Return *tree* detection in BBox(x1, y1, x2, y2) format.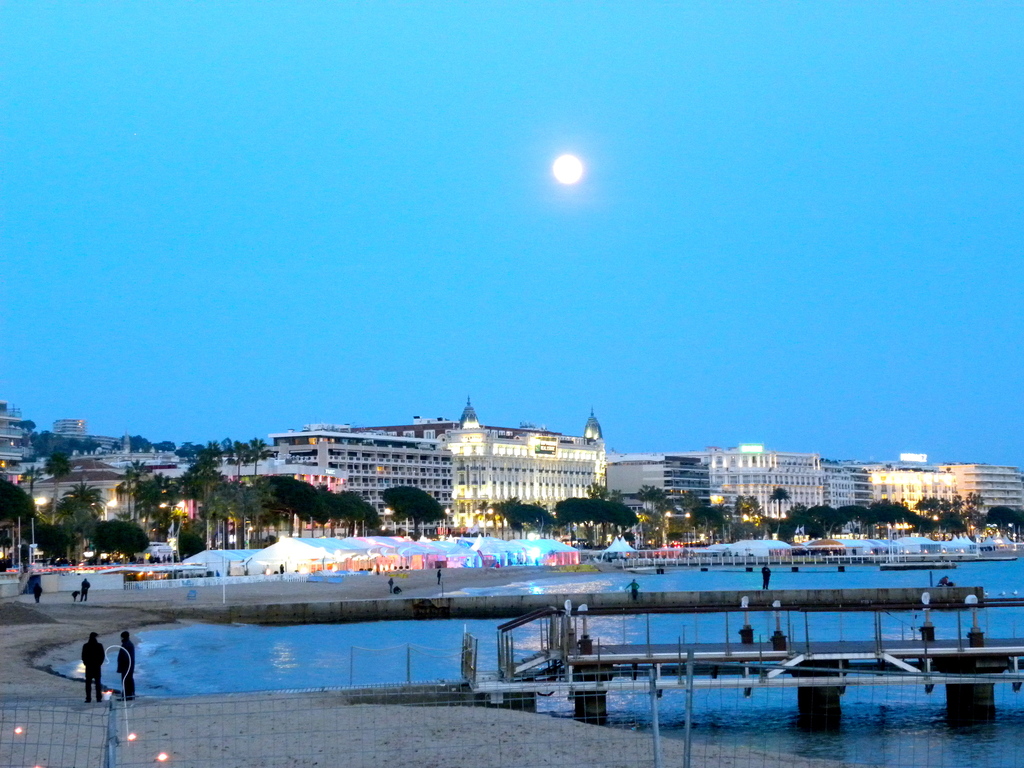
BBox(20, 502, 90, 578).
